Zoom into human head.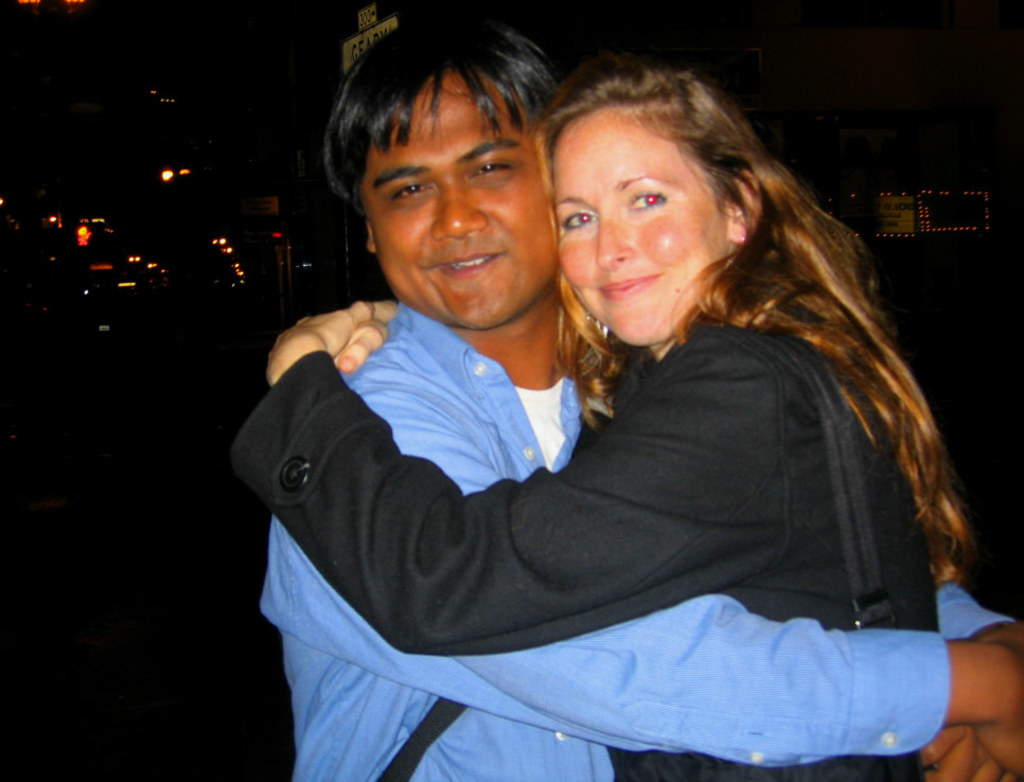
Zoom target: select_region(321, 42, 571, 304).
